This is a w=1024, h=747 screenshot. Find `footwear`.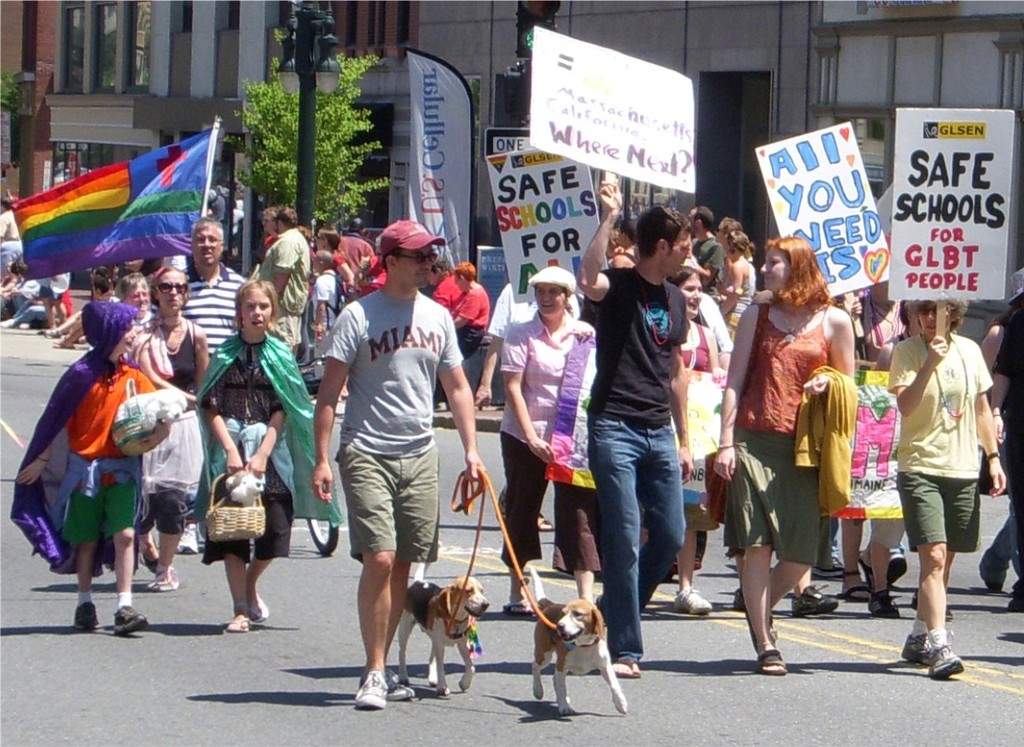
Bounding box: (left=742, top=609, right=779, bottom=650).
